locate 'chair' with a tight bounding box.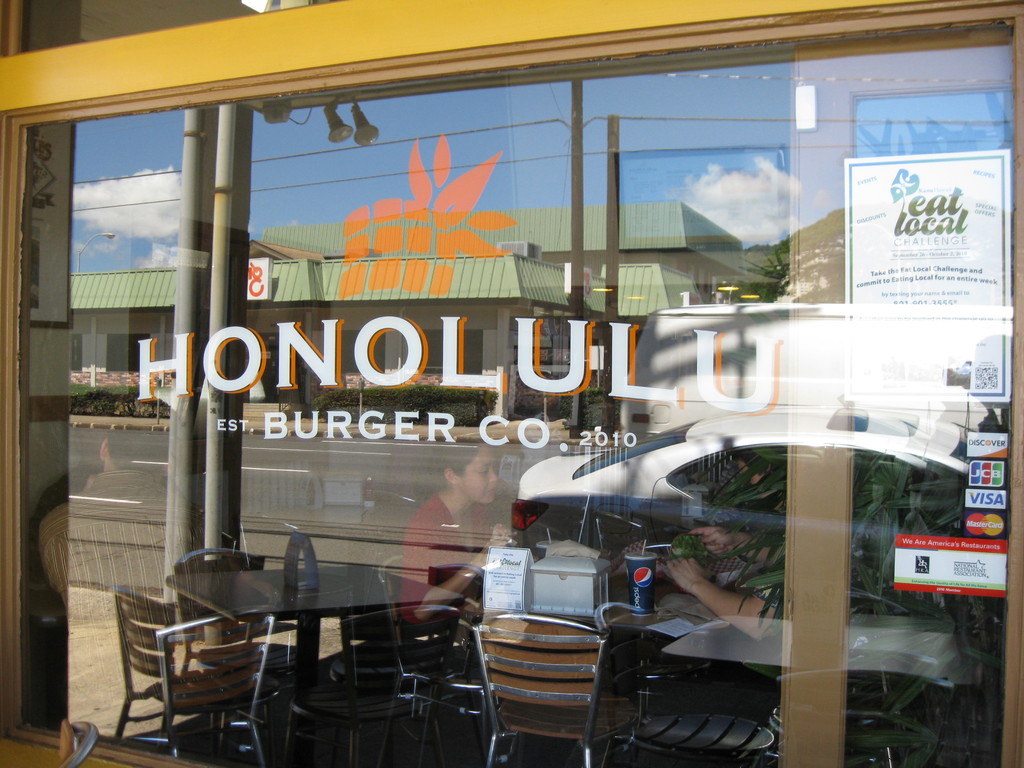
371, 556, 484, 767.
